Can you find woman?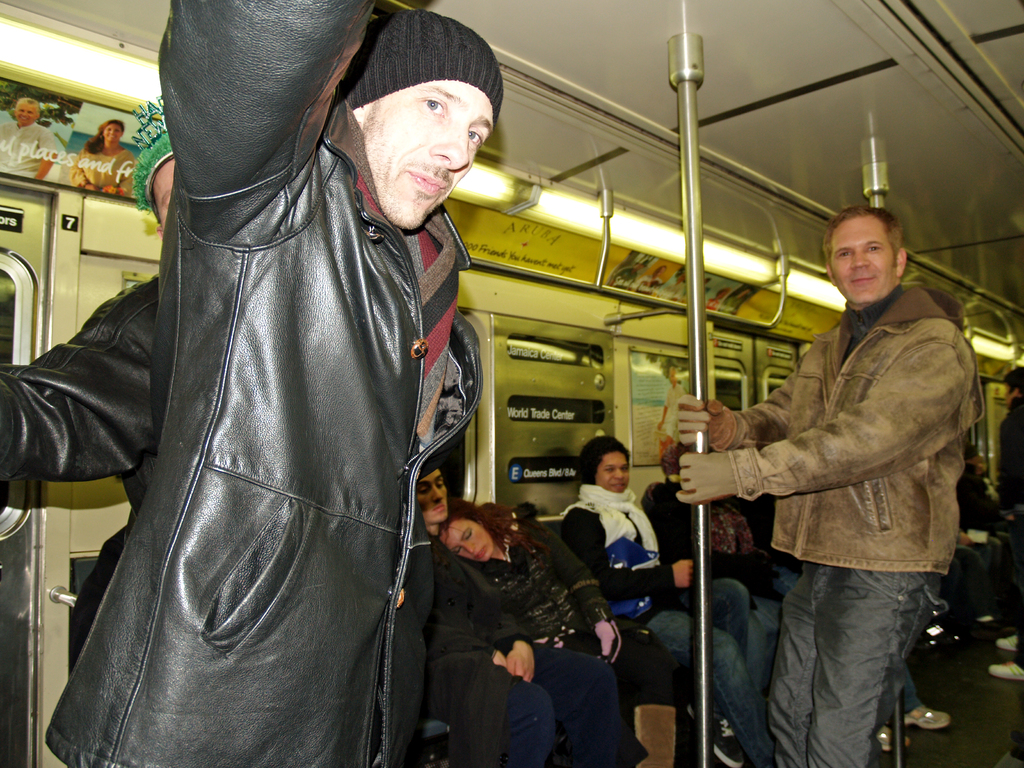
Yes, bounding box: pyautogui.locateOnScreen(440, 496, 701, 767).
